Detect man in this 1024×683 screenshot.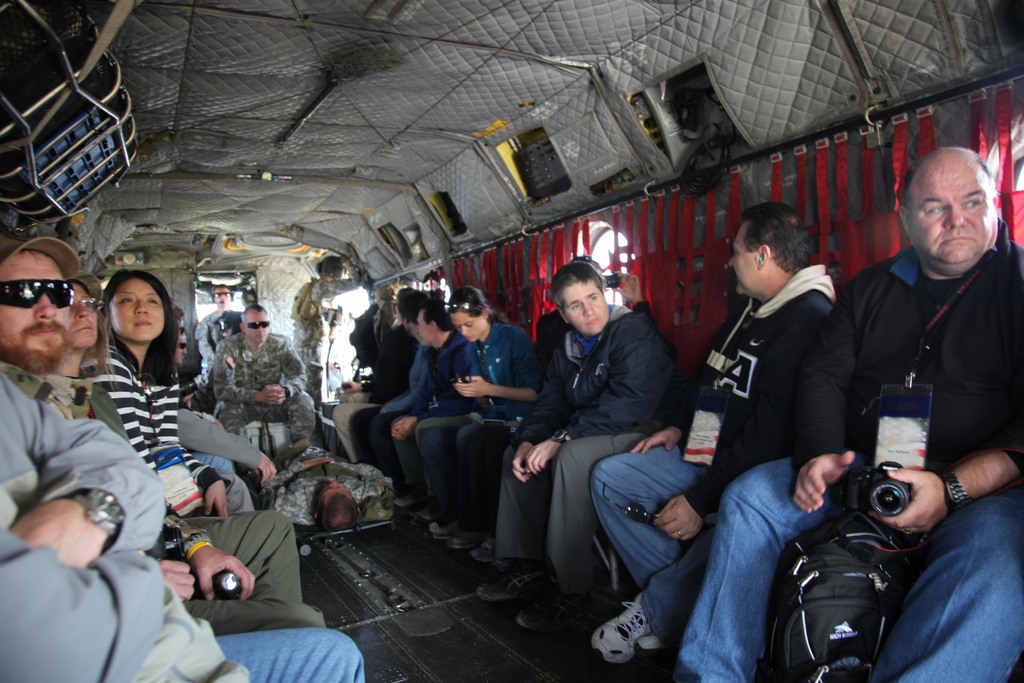
Detection: select_region(478, 260, 675, 634).
